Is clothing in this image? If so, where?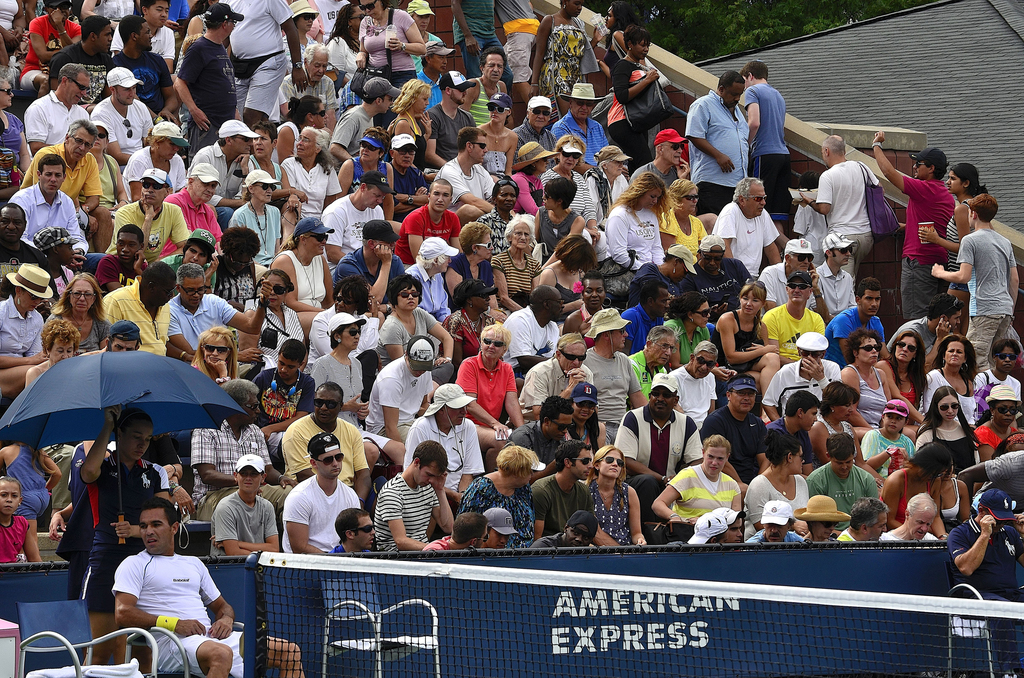
Yes, at detection(520, 359, 595, 406).
